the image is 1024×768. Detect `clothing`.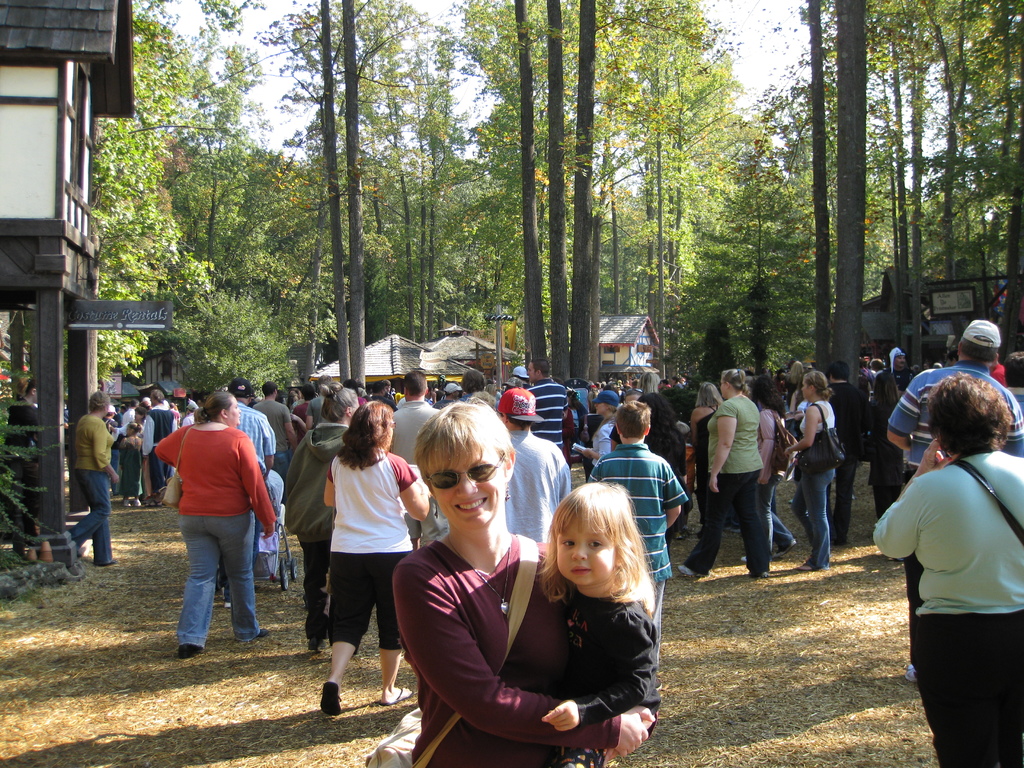
Detection: BBox(243, 463, 310, 590).
